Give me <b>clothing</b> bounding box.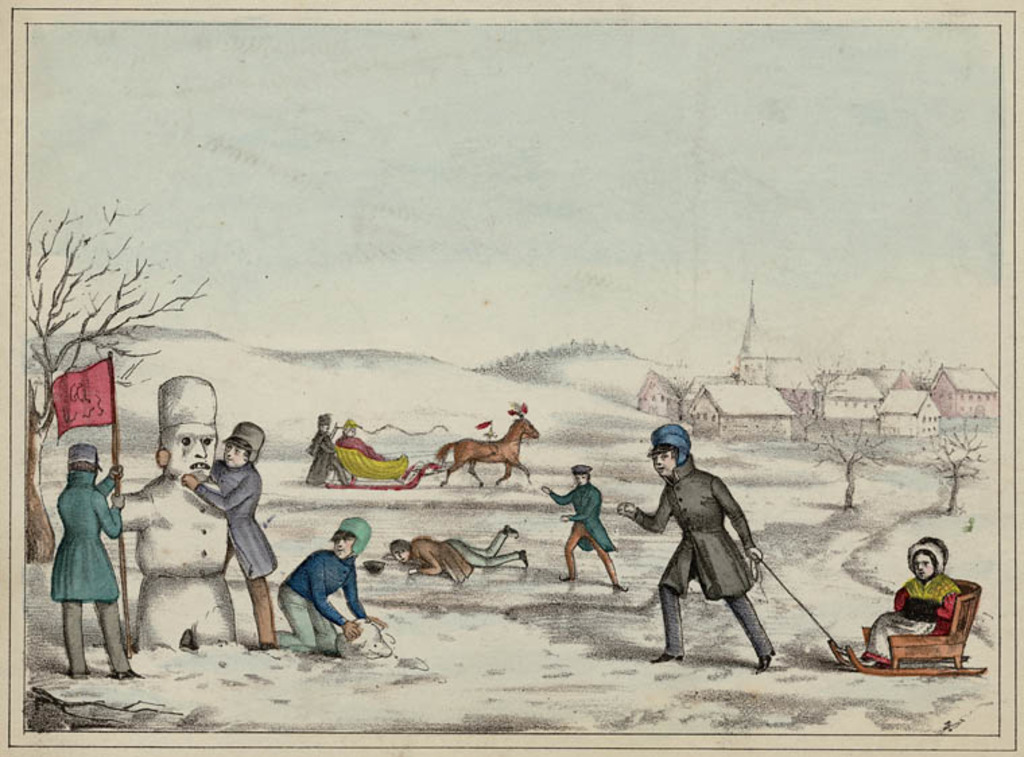
box=[274, 550, 375, 655].
